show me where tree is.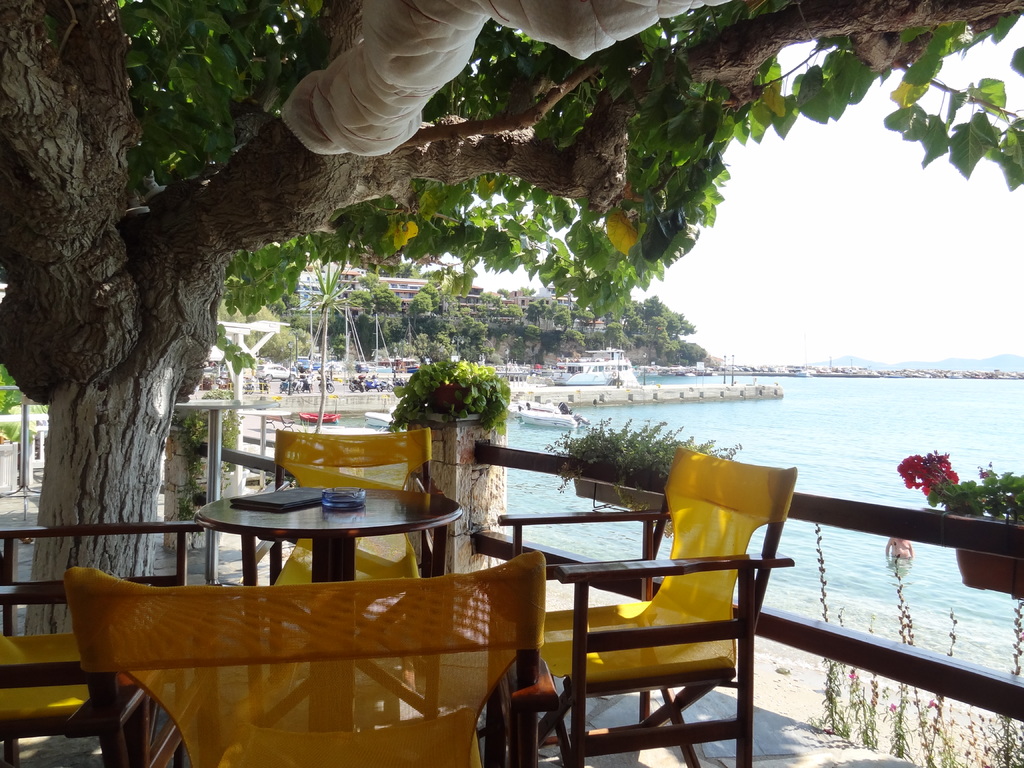
tree is at {"left": 0, "top": 0, "right": 1023, "bottom": 635}.
